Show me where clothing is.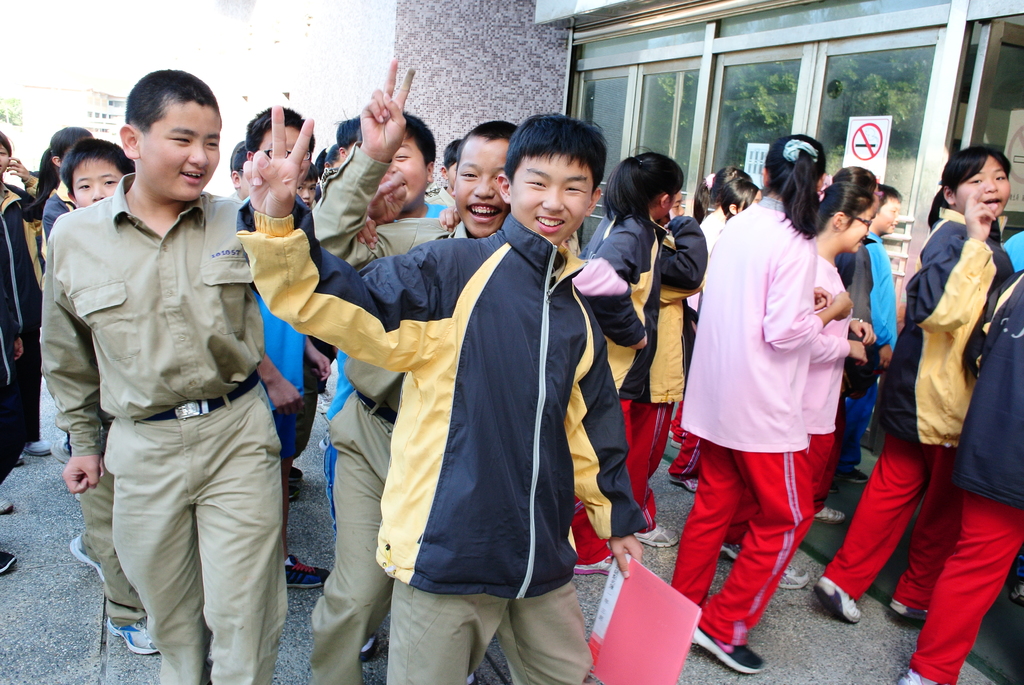
clothing is at 657:219:712:475.
